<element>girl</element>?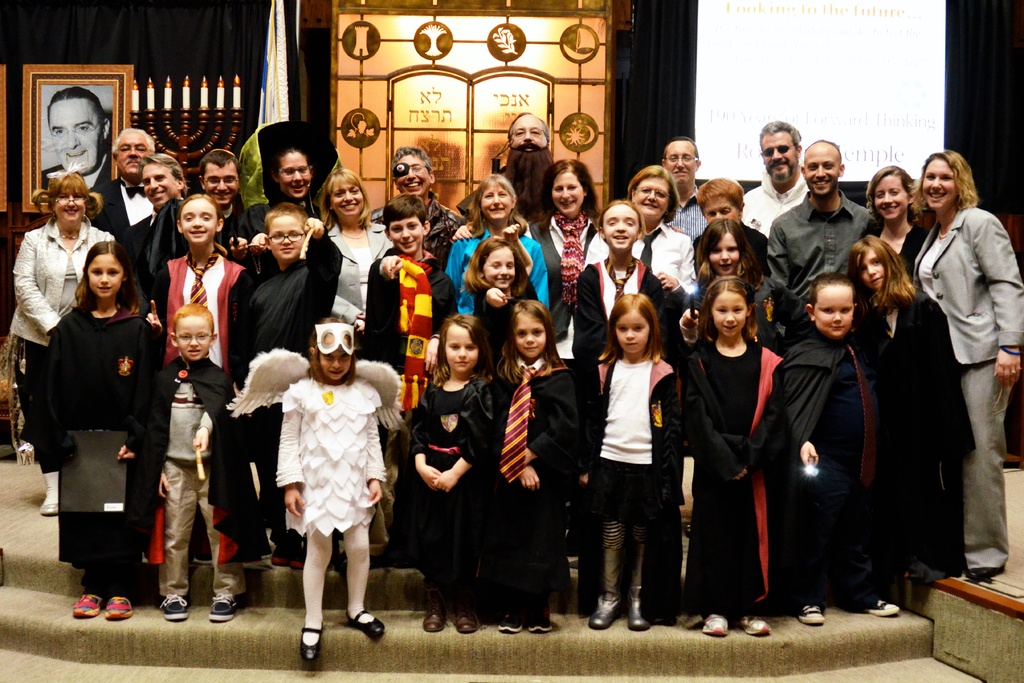
l=30, t=242, r=156, b=620
